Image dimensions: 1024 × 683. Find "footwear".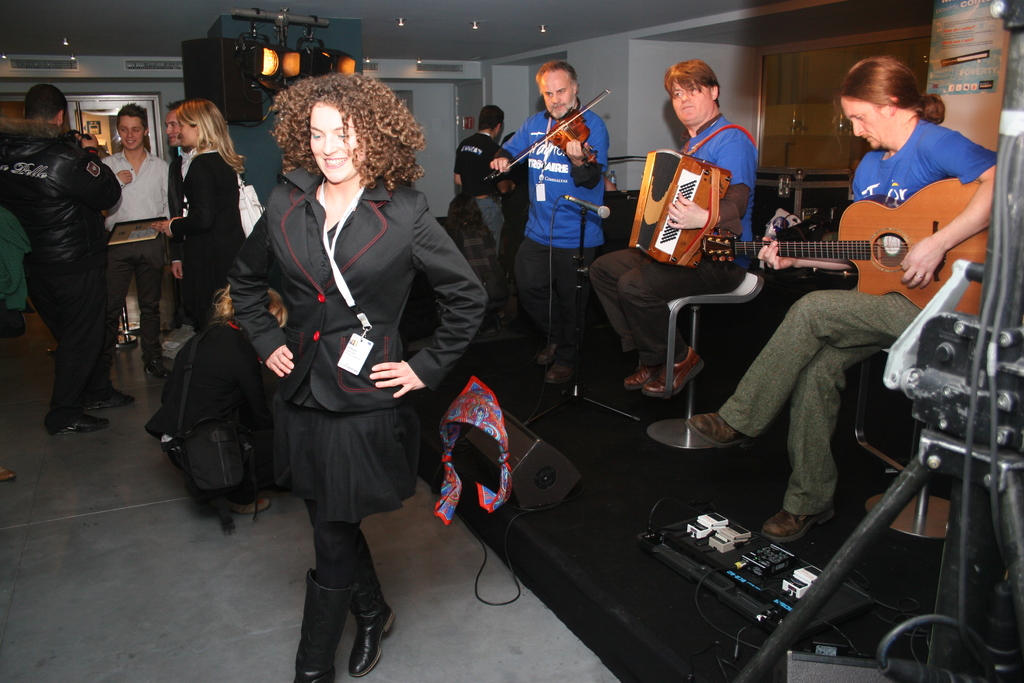
BBox(53, 410, 109, 436).
